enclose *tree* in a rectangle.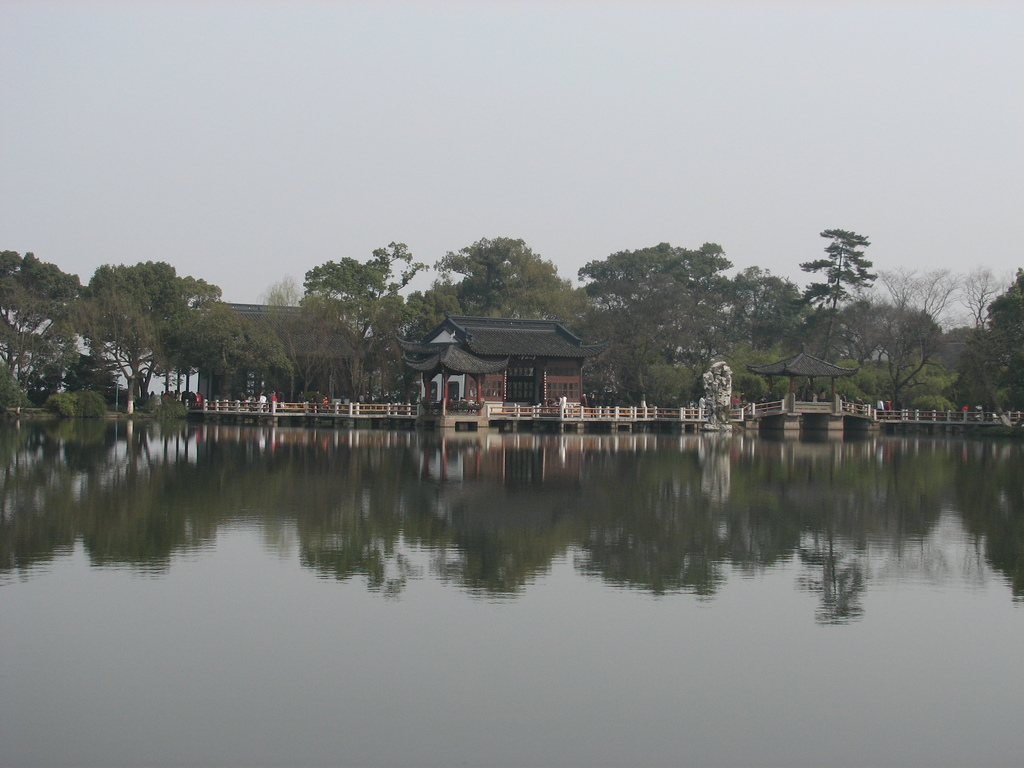
l=433, t=230, r=588, b=326.
